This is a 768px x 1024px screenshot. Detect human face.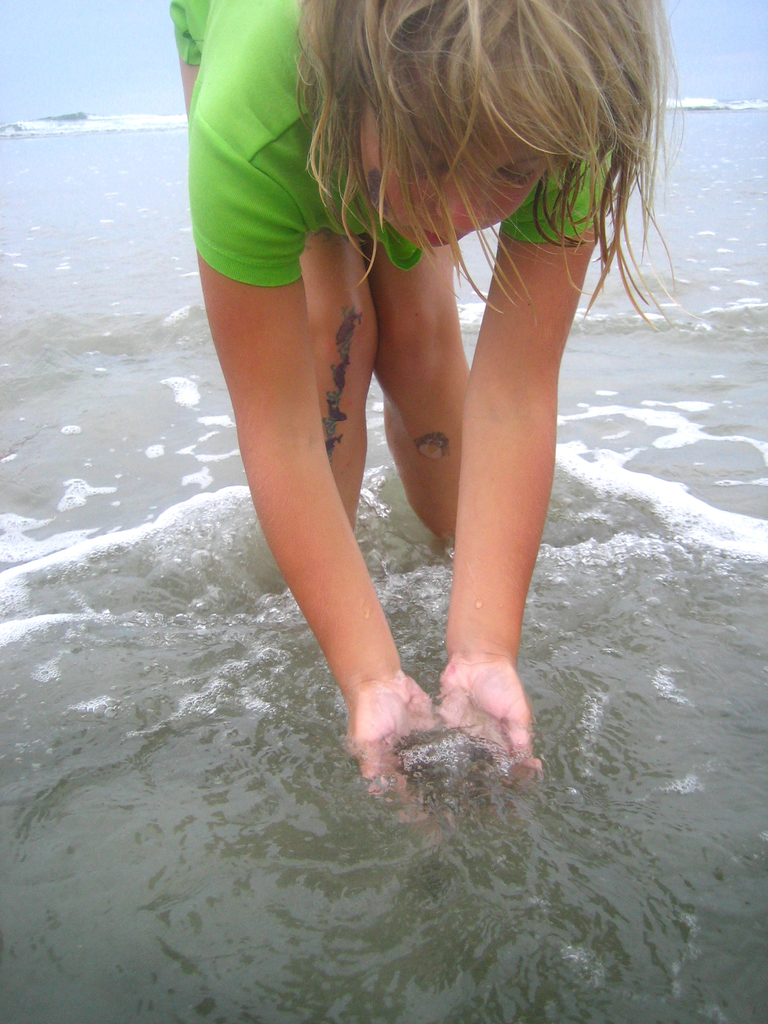
<box>362,99,560,255</box>.
